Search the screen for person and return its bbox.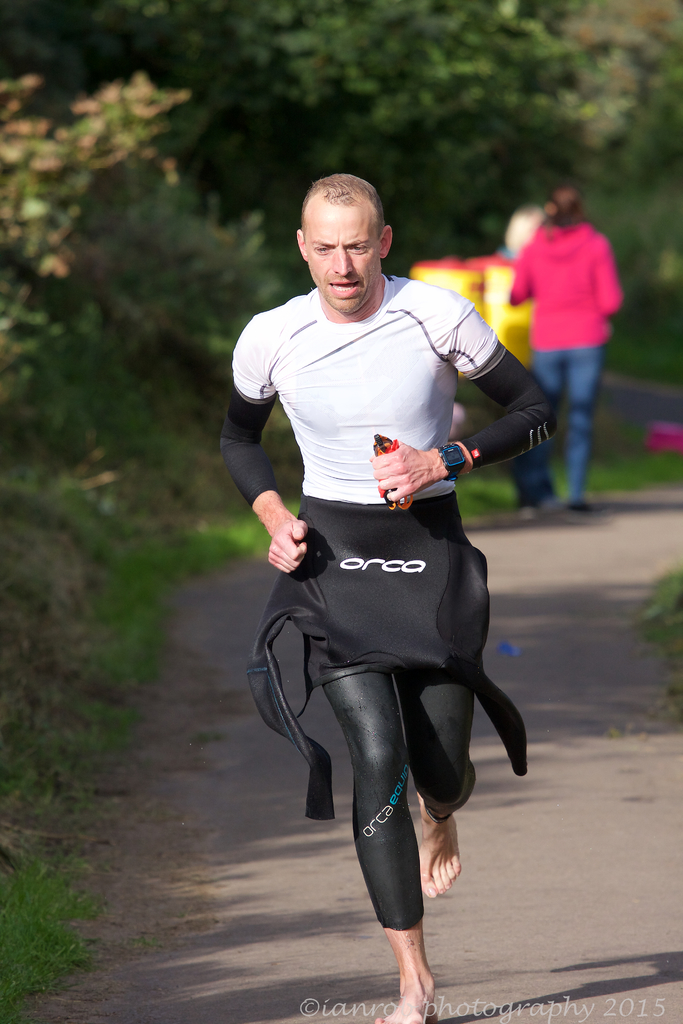
Found: pyautogui.locateOnScreen(507, 192, 624, 515).
